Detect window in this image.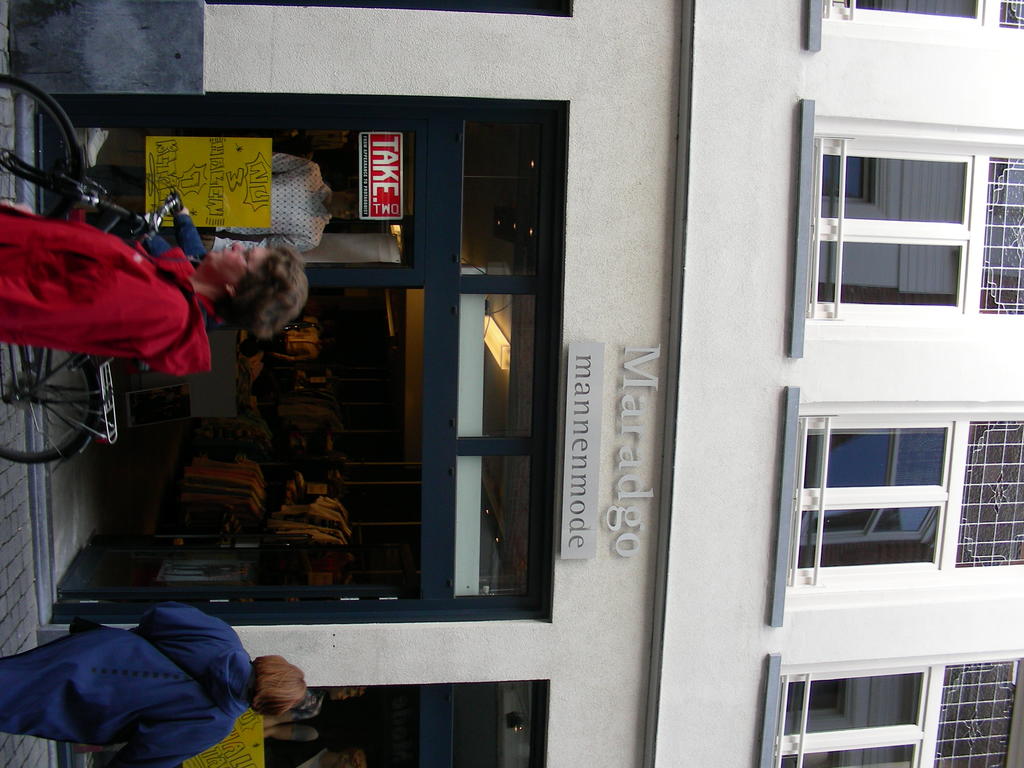
Detection: 957 418 1023 569.
